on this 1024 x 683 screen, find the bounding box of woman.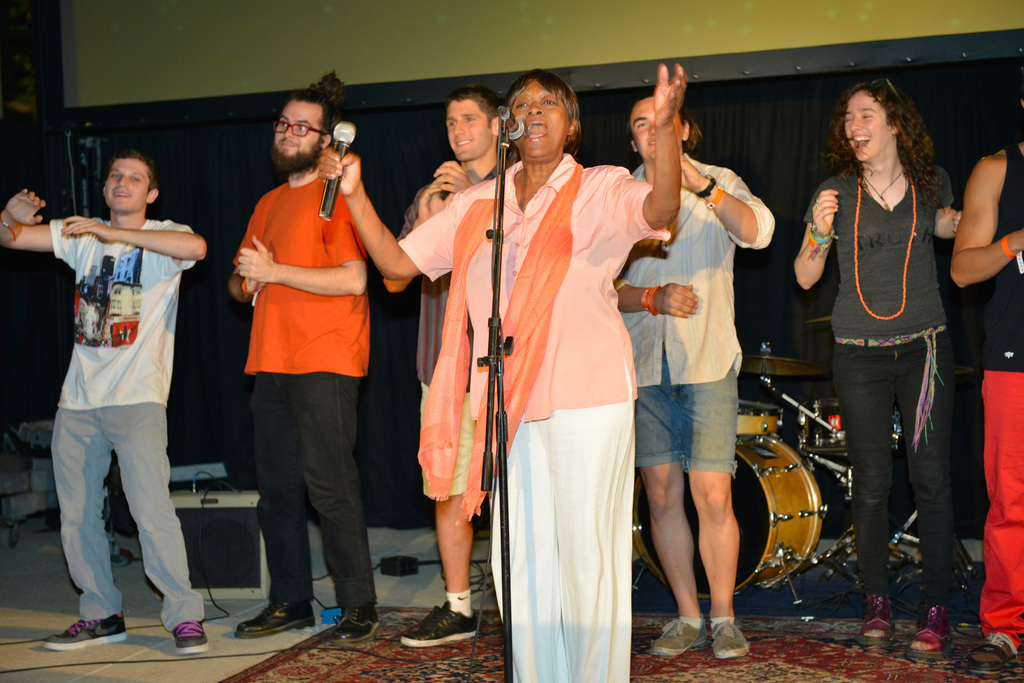
Bounding box: crop(792, 71, 977, 582).
